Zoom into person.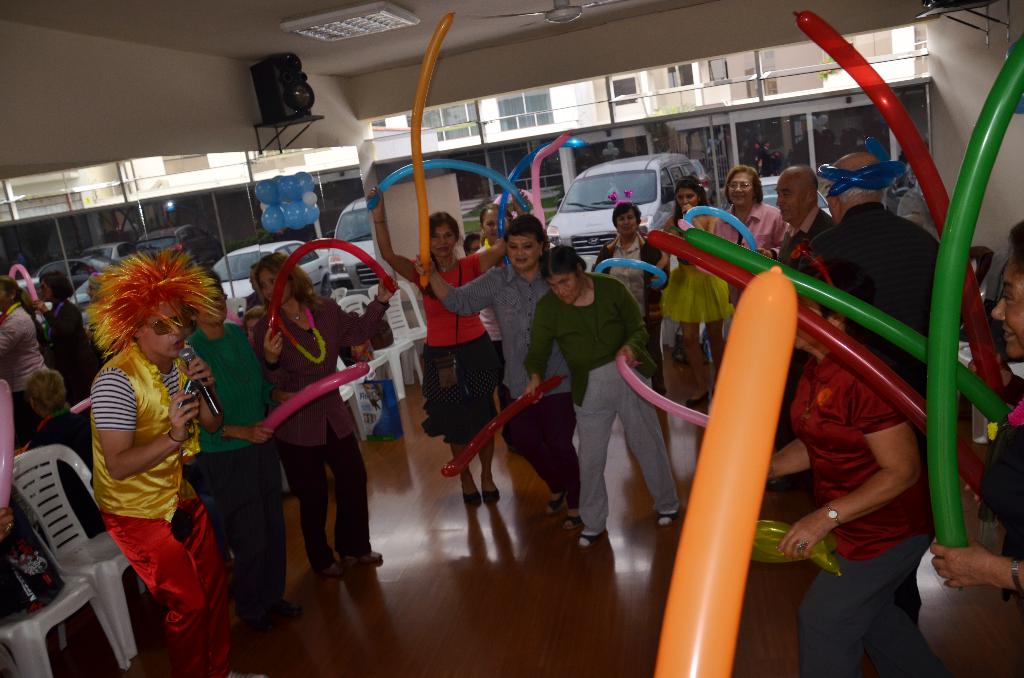
Zoom target: box=[747, 244, 942, 677].
